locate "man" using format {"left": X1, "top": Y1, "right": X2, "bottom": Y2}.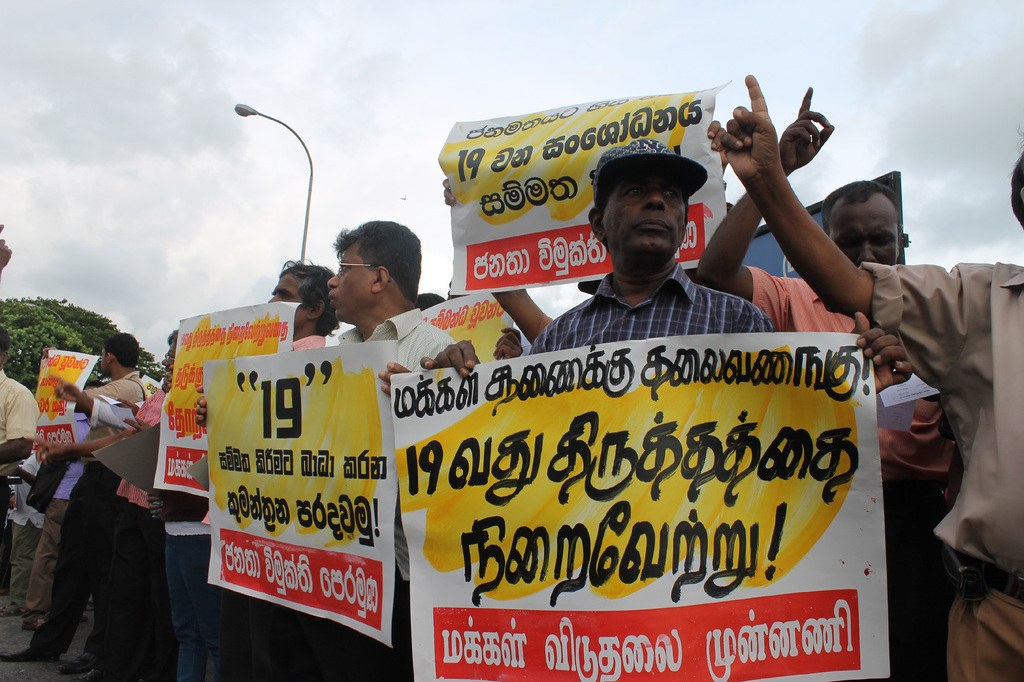
{"left": 692, "top": 84, "right": 956, "bottom": 681}.
